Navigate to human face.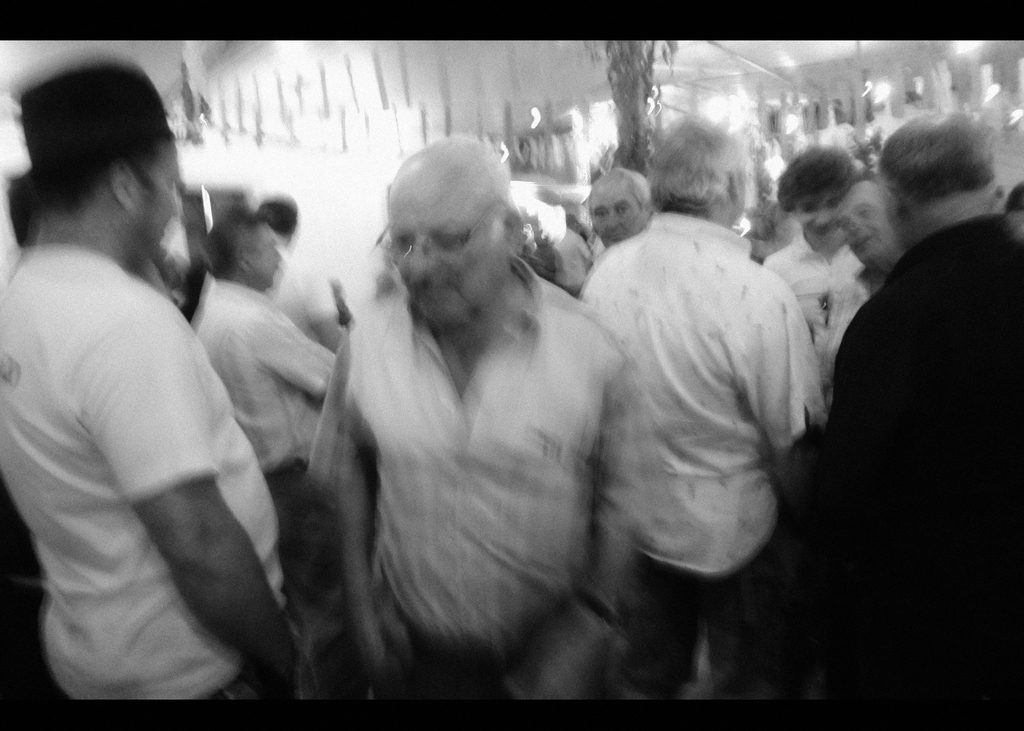
Navigation target: region(242, 220, 281, 293).
